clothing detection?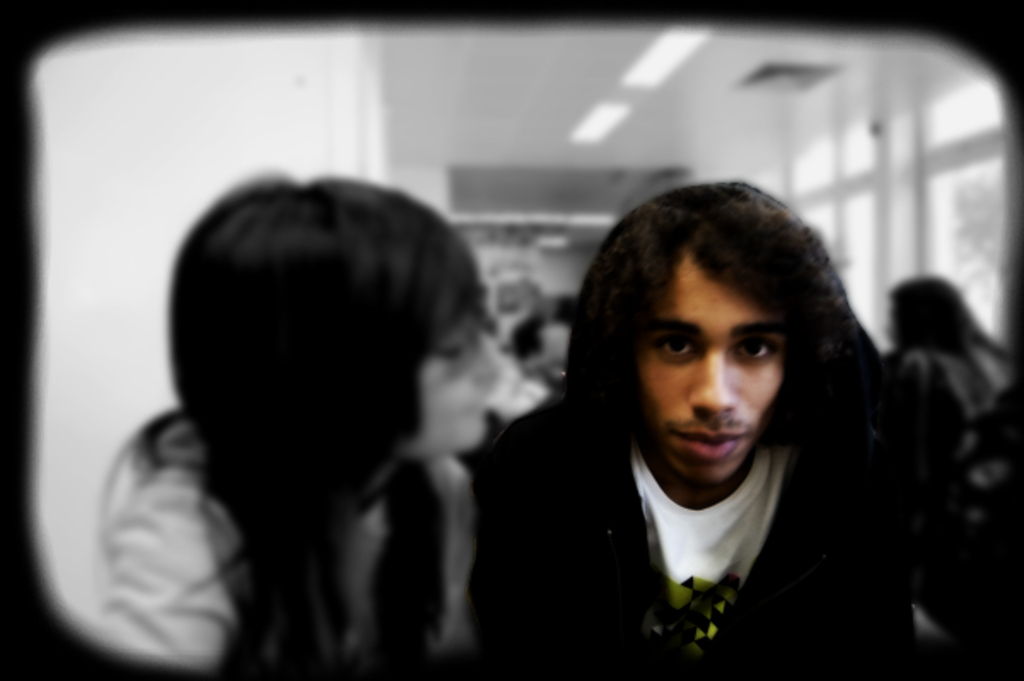
box=[463, 398, 915, 679]
